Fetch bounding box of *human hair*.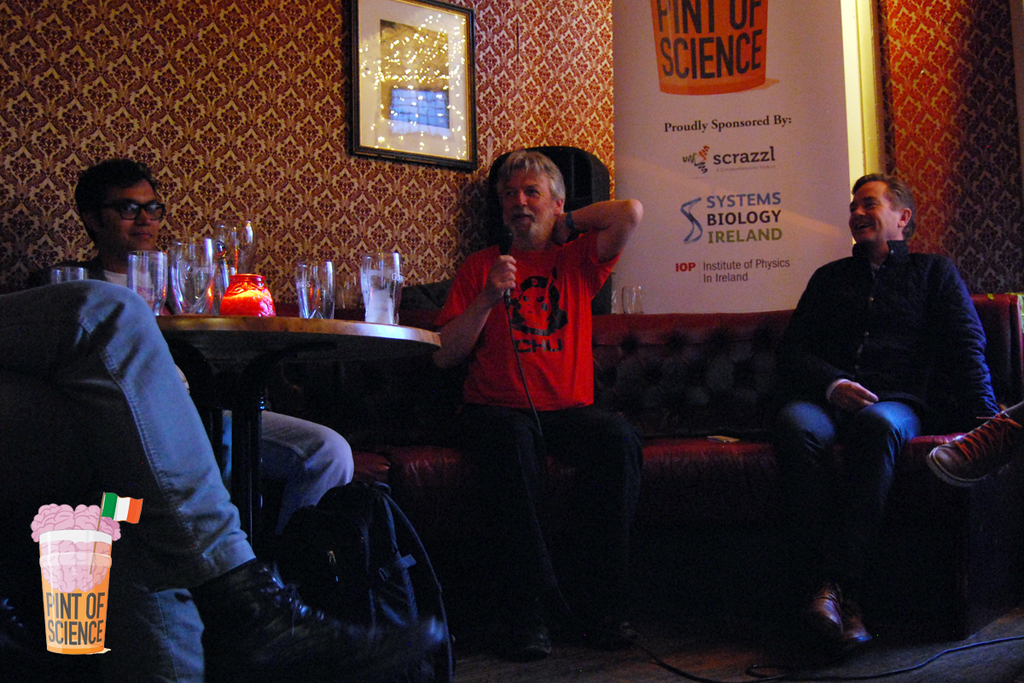
Bbox: x1=852 y1=174 x2=916 y2=244.
